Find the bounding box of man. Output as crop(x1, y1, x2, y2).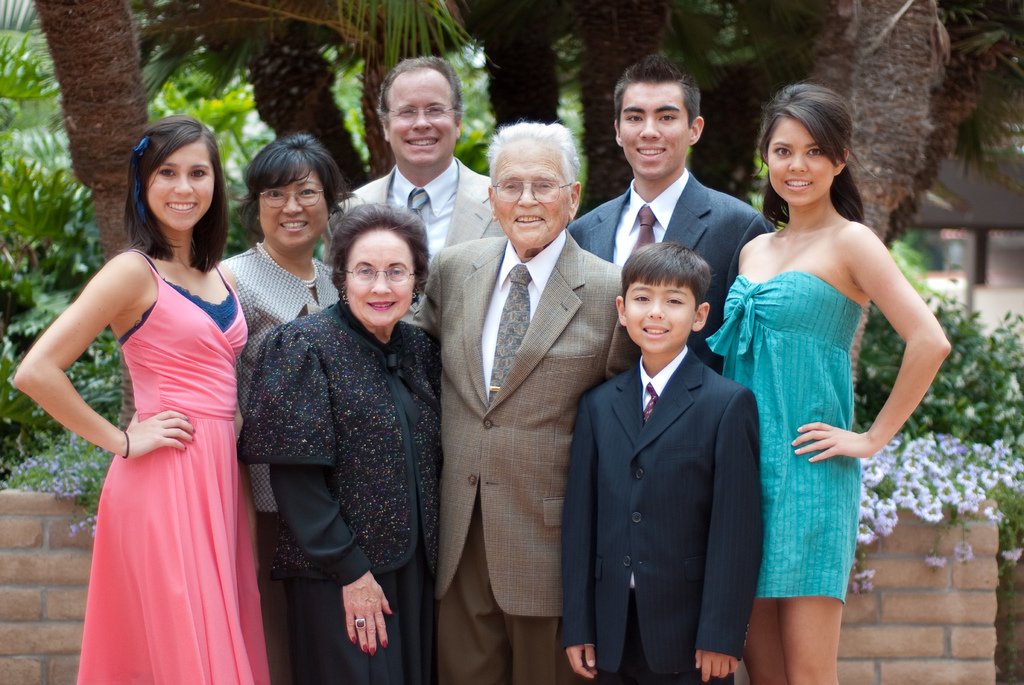
crop(412, 118, 638, 684).
